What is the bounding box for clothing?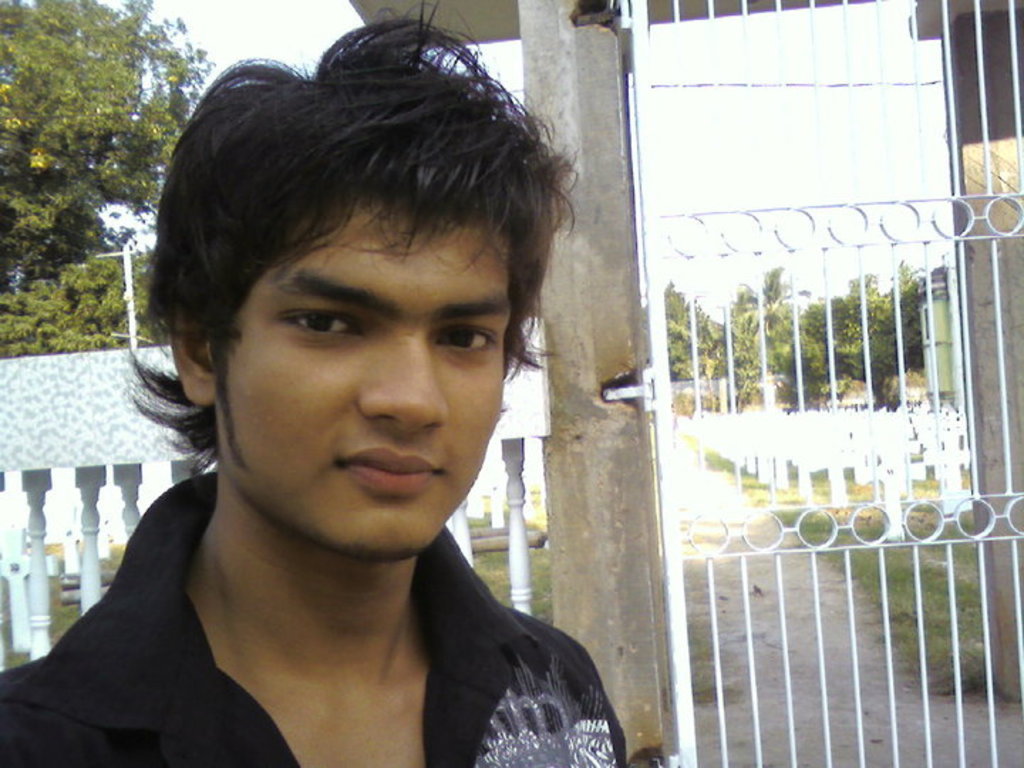
0 447 673 764.
